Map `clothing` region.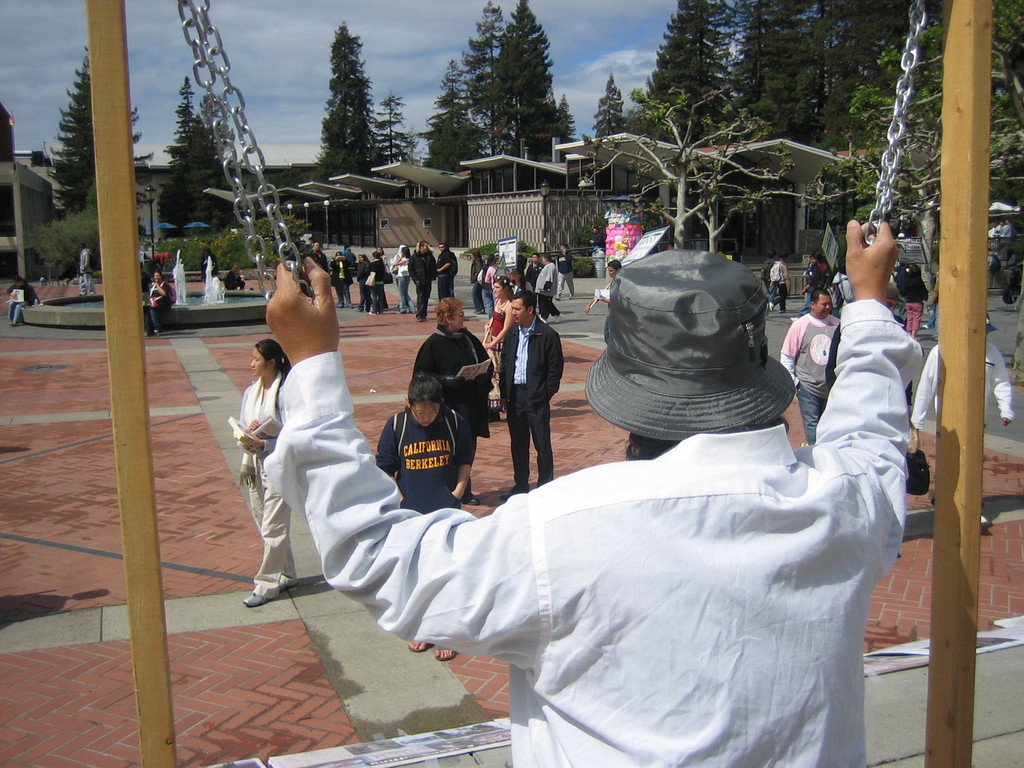
Mapped to rect(398, 253, 412, 316).
